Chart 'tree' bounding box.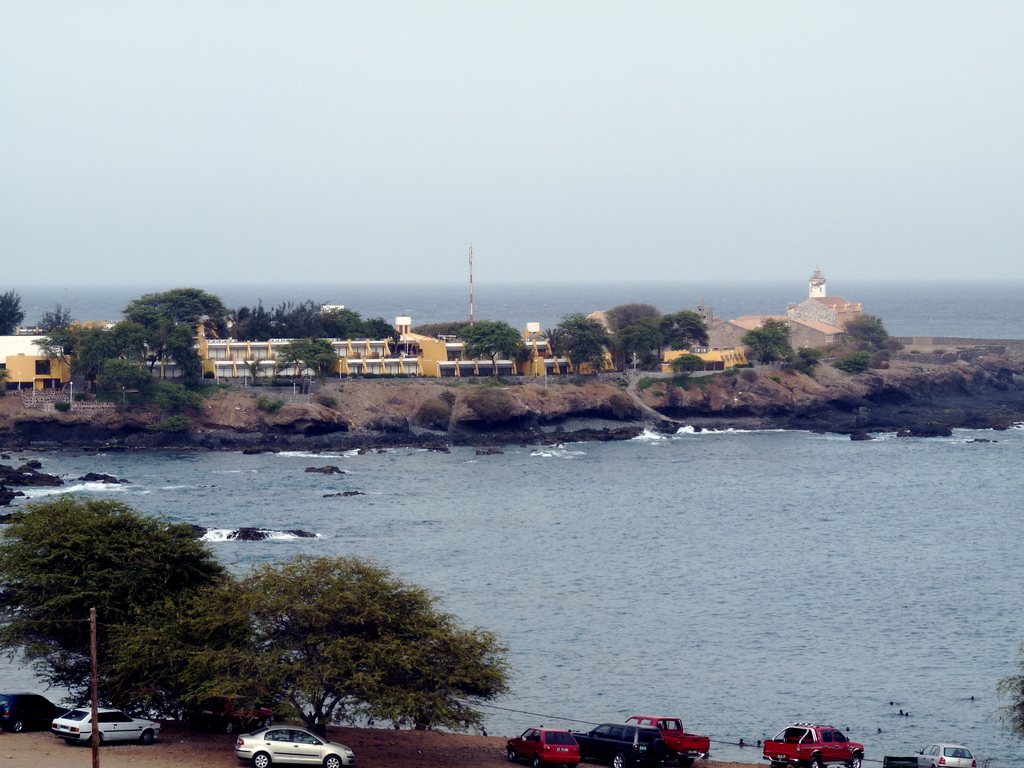
Charted: [737,322,795,371].
